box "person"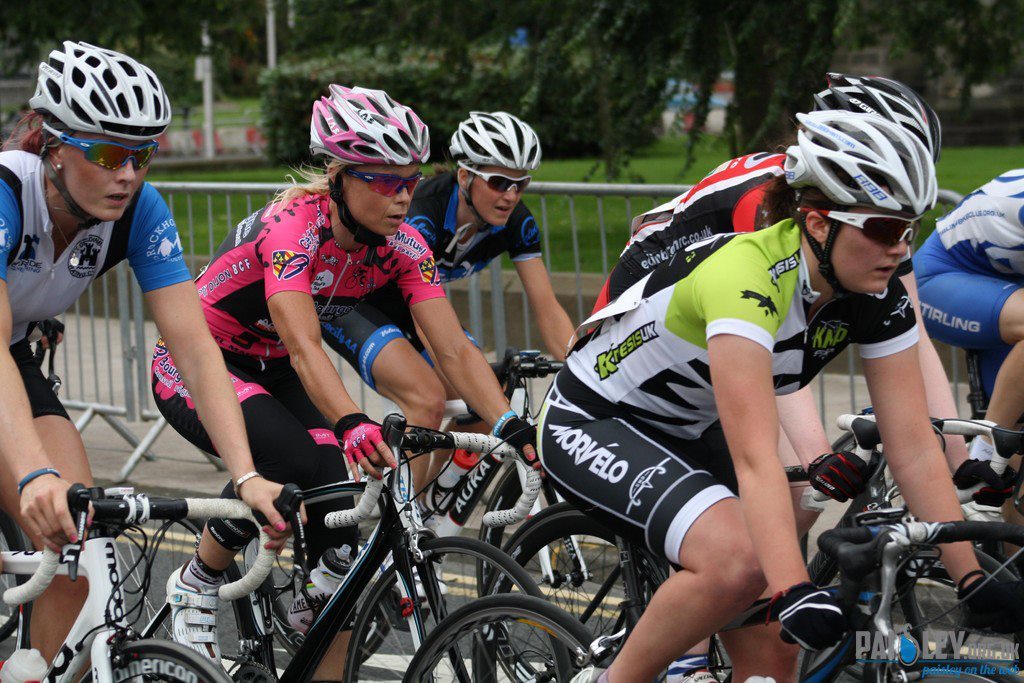
[left=534, top=107, right=1023, bottom=682]
